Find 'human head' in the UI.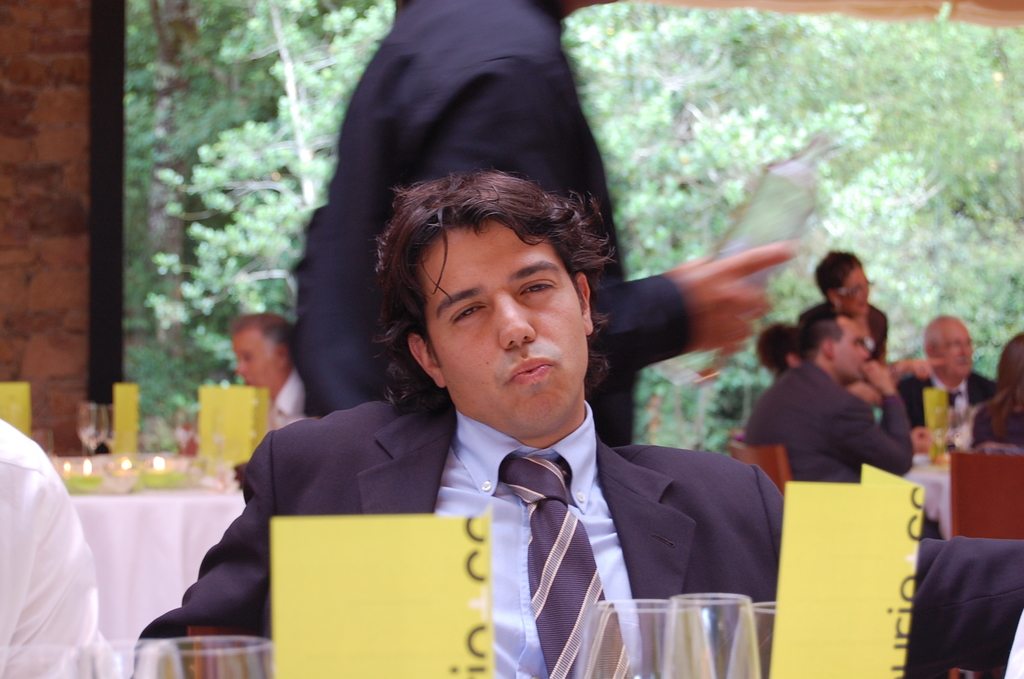
UI element at 758:325:798:373.
